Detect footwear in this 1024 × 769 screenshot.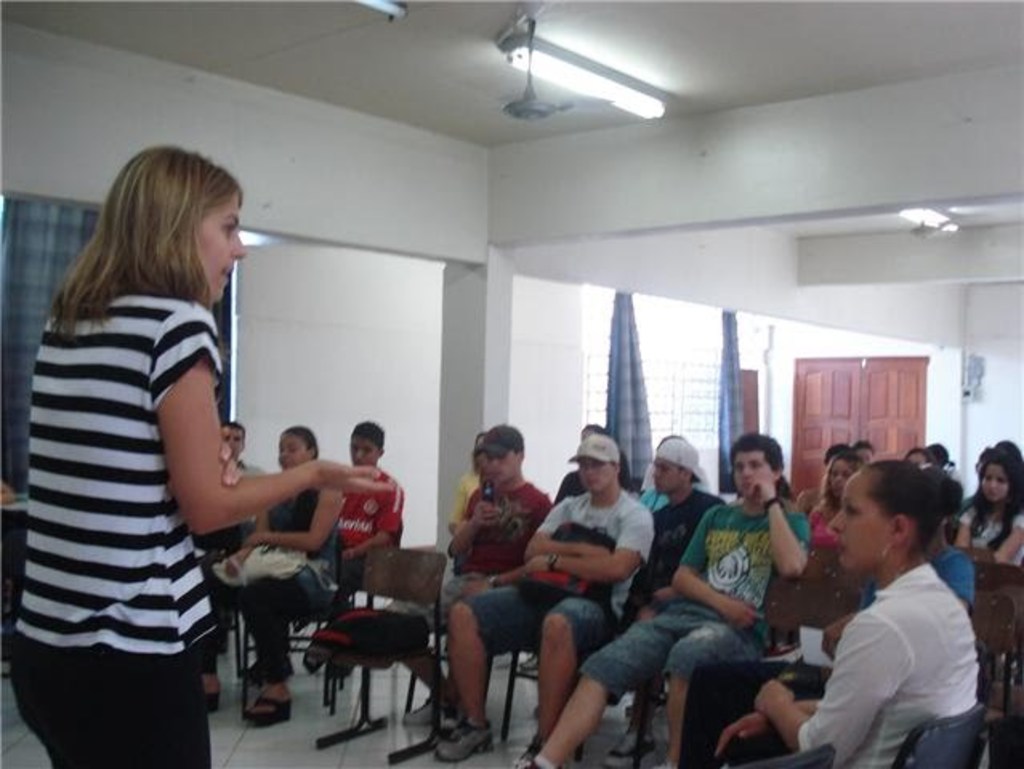
Detection: x1=607, y1=729, x2=663, y2=767.
